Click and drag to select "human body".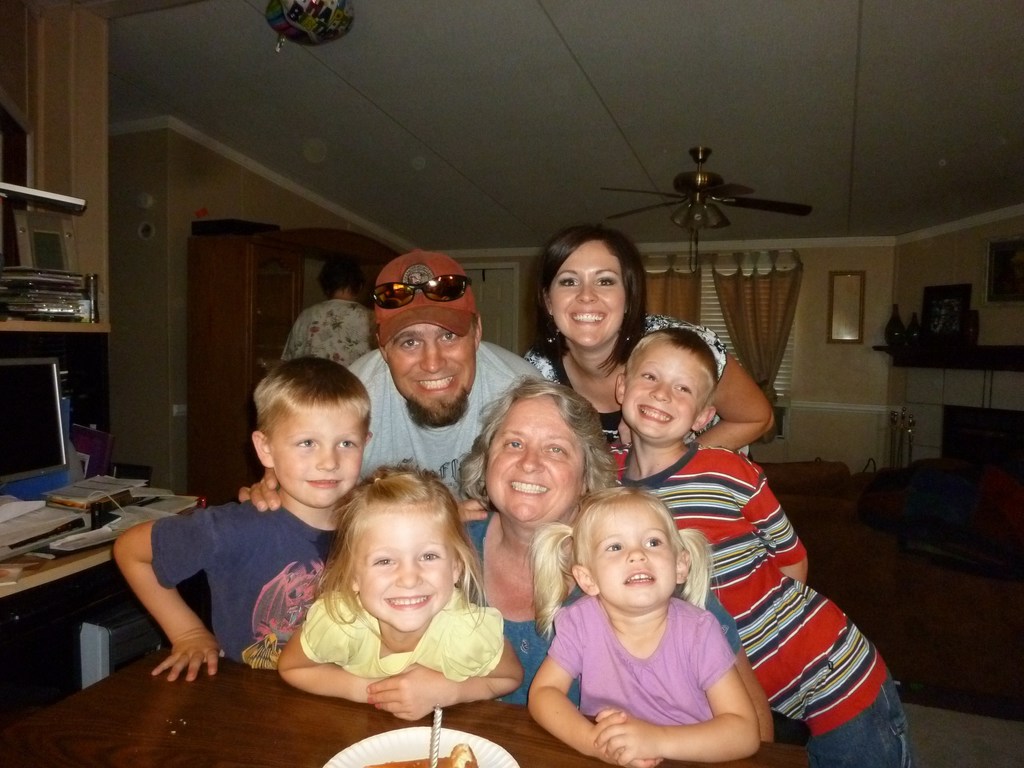
Selection: region(259, 292, 376, 372).
